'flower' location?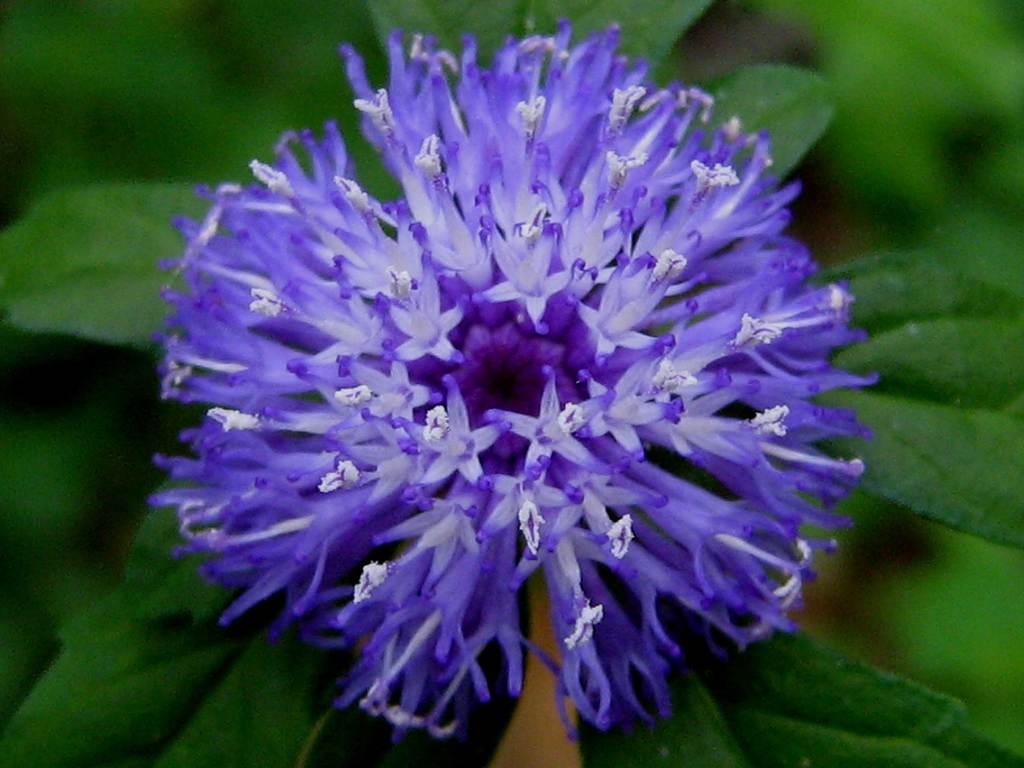
x1=102 y1=25 x2=932 y2=767
